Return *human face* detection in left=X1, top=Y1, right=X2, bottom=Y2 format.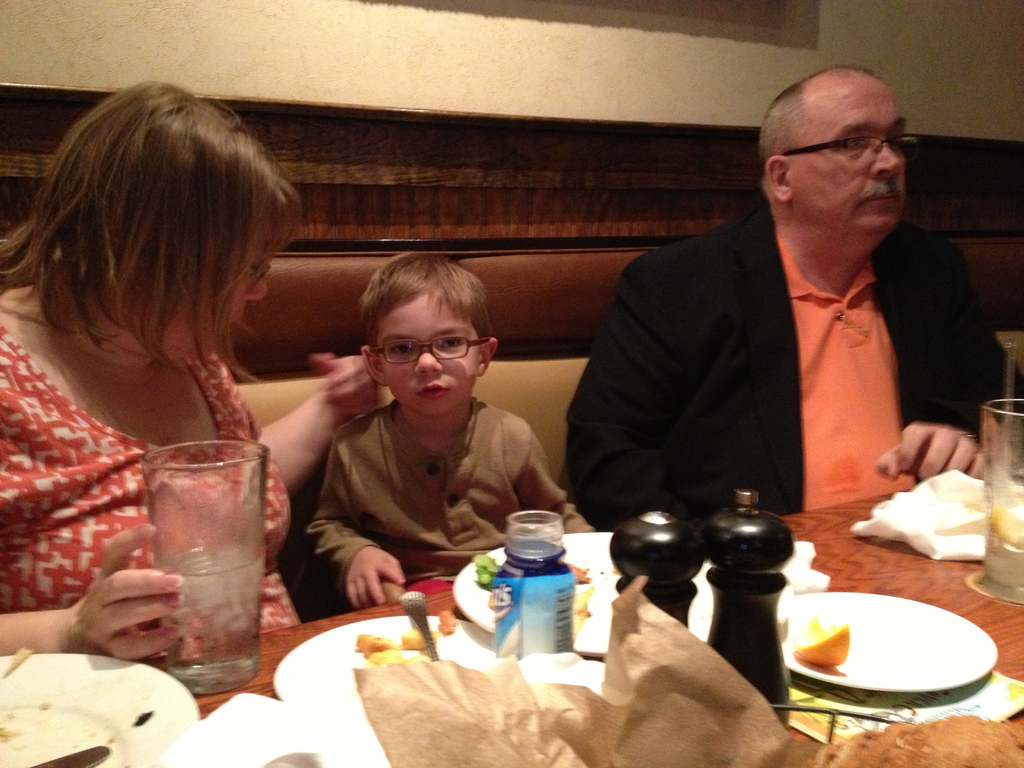
left=374, top=296, right=482, bottom=422.
